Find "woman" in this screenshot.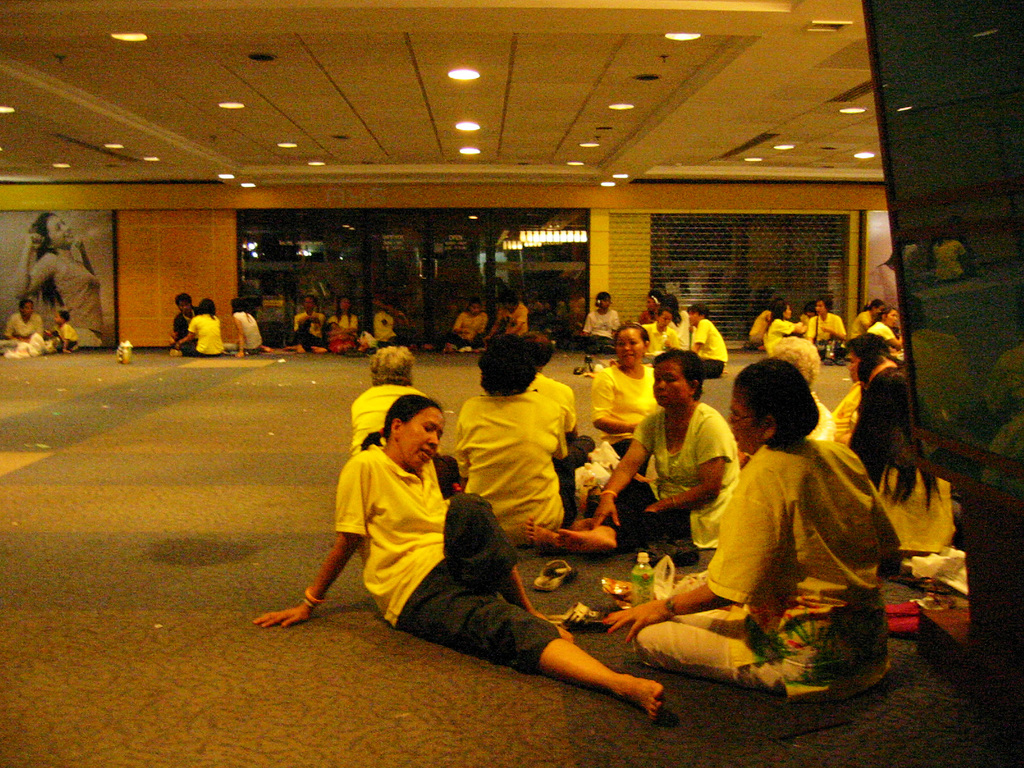
The bounding box for "woman" is detection(10, 299, 46, 337).
